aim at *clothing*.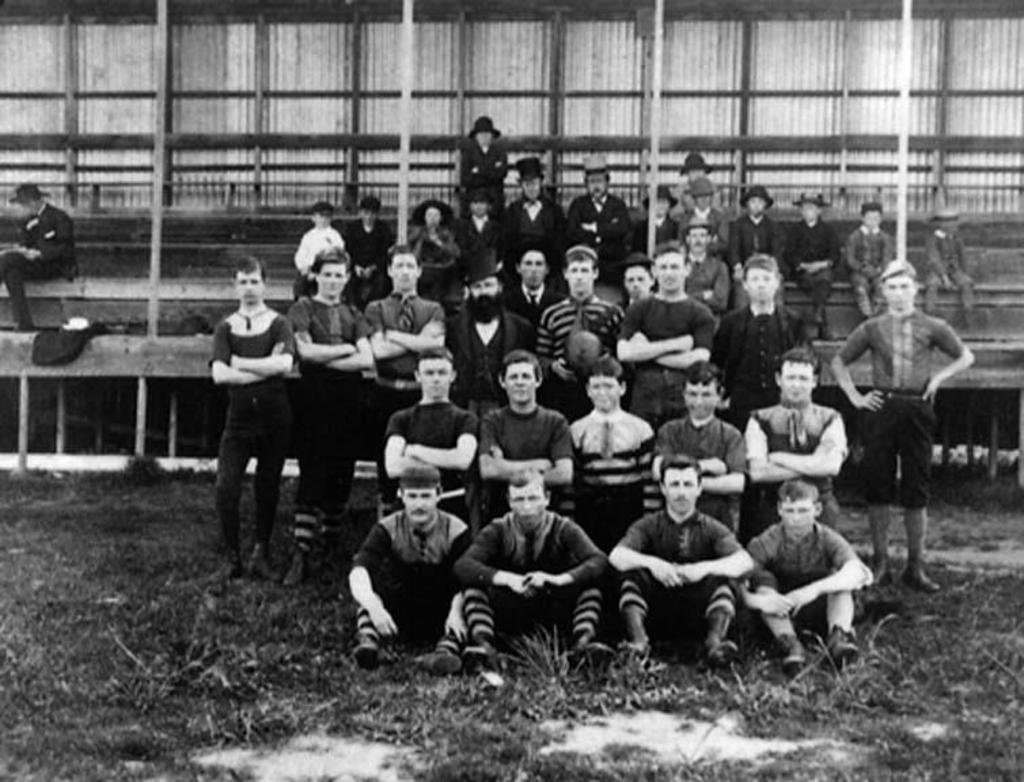
Aimed at 345,506,474,652.
